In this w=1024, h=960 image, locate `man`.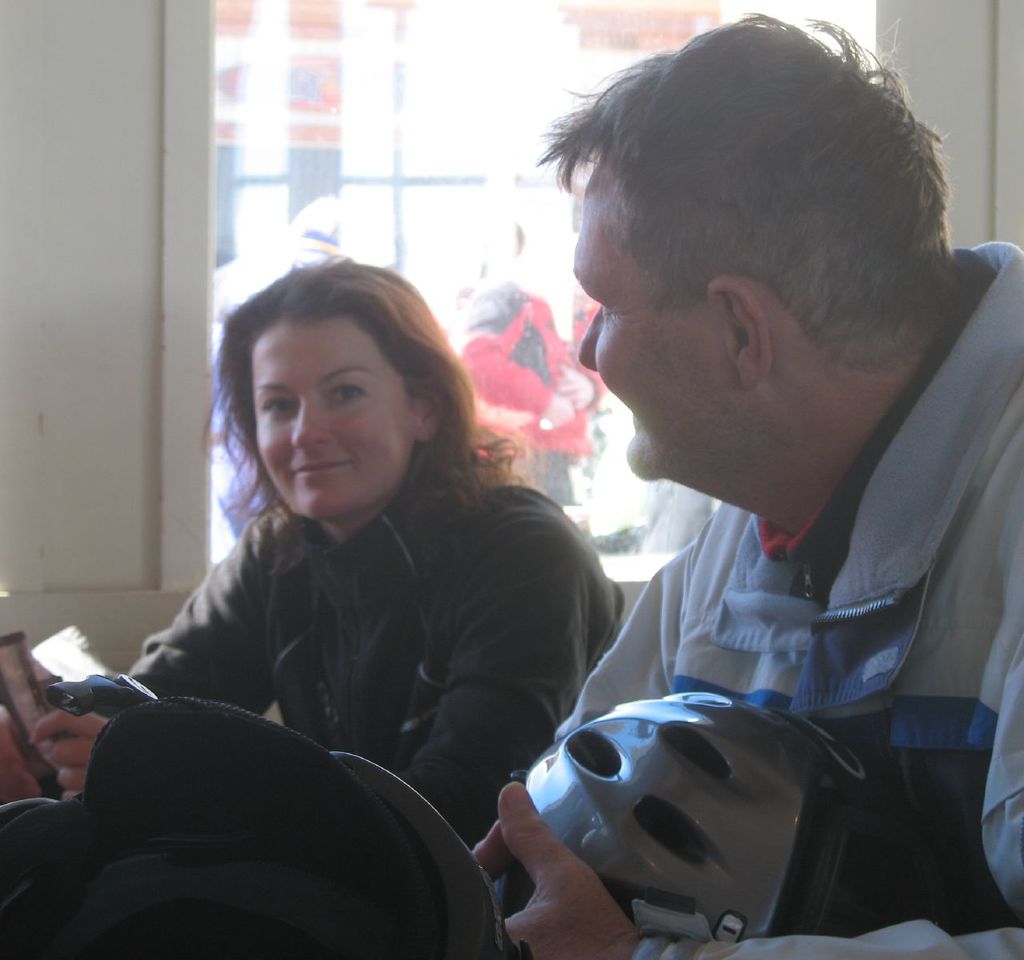
Bounding box: <box>449,222,605,513</box>.
